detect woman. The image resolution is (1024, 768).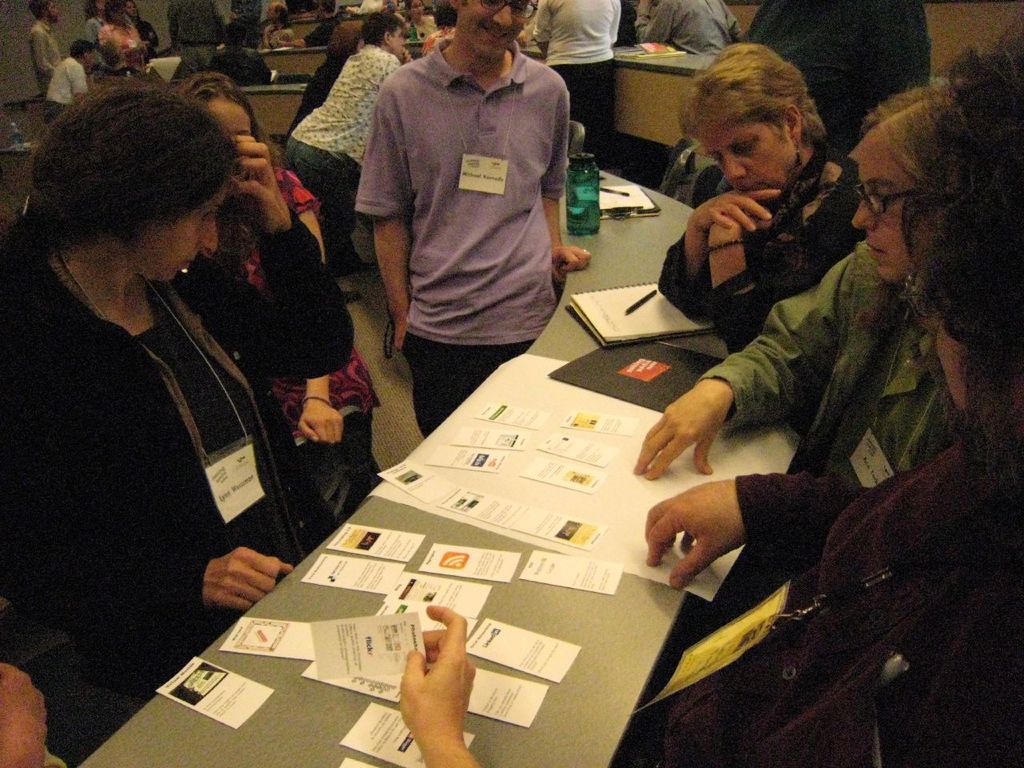
crop(78, 2, 98, 48).
